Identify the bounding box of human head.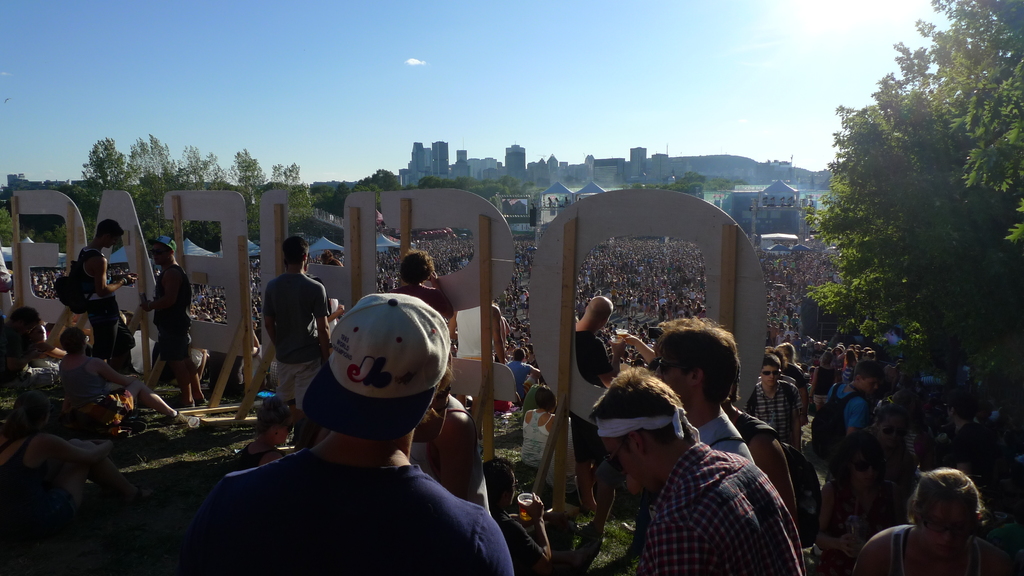
589 376 684 482.
